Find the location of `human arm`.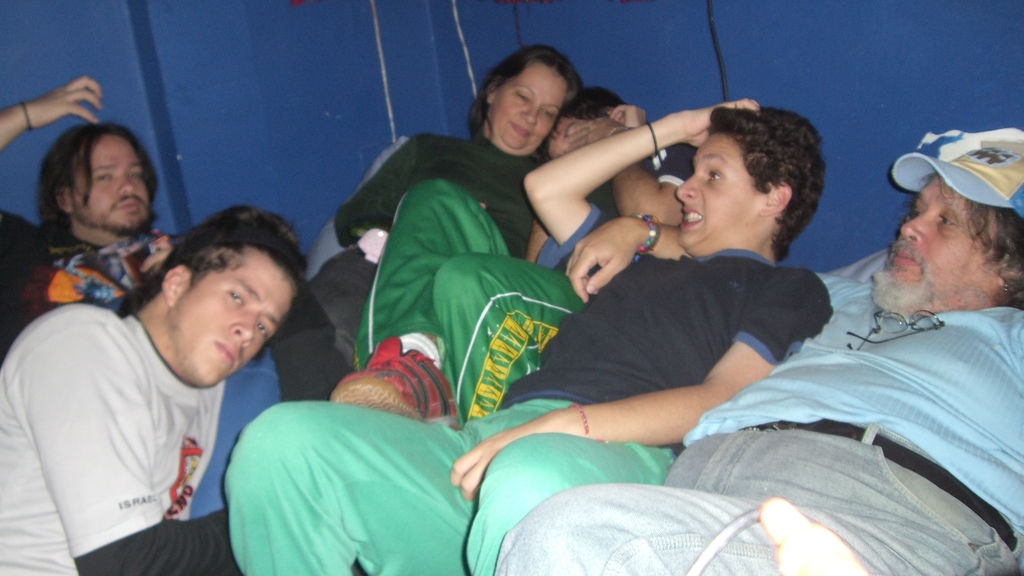
Location: bbox(0, 73, 105, 158).
